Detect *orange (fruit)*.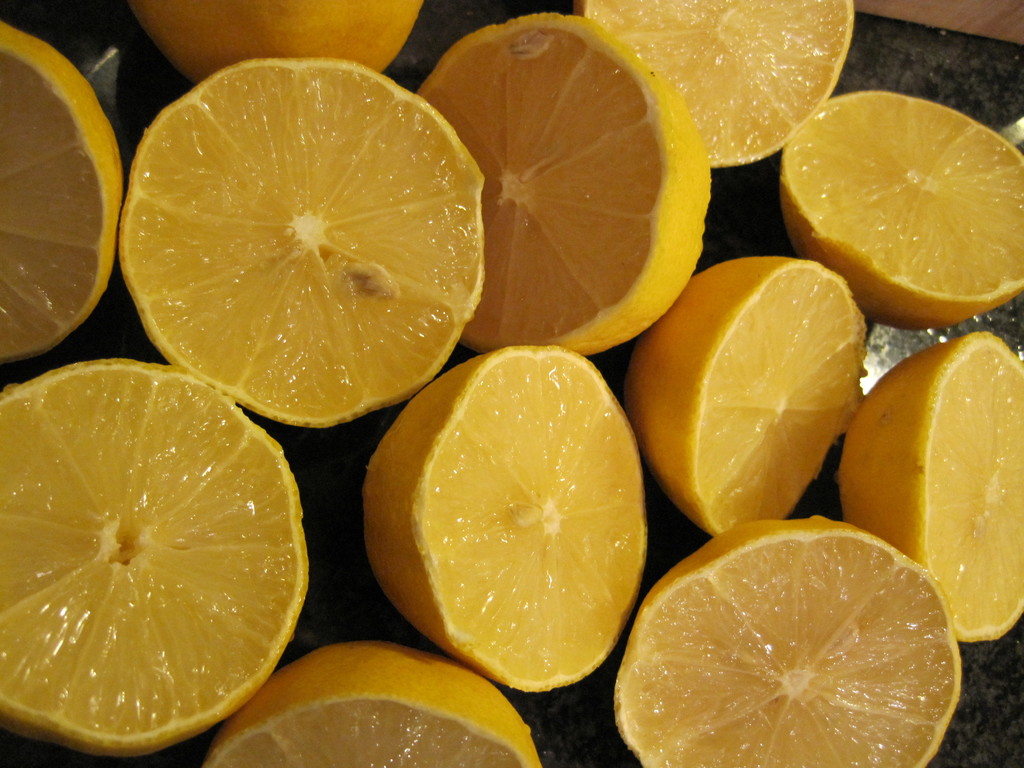
Detected at bbox=(605, 518, 954, 767).
